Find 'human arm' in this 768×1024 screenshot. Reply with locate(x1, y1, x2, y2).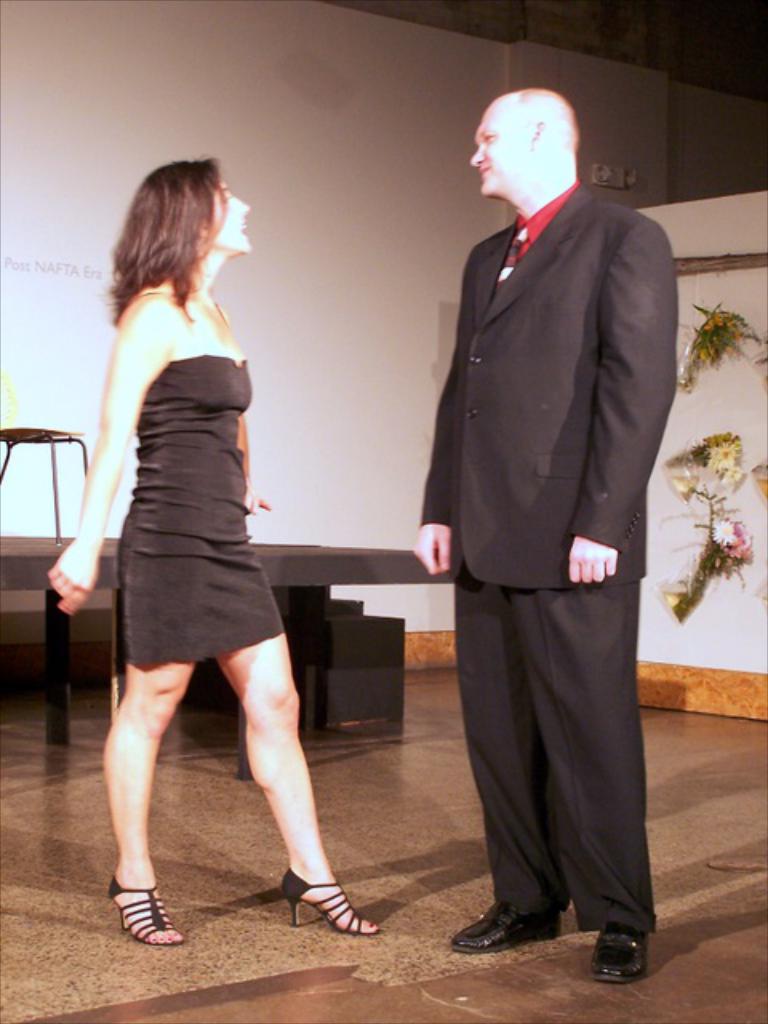
locate(570, 221, 680, 592).
